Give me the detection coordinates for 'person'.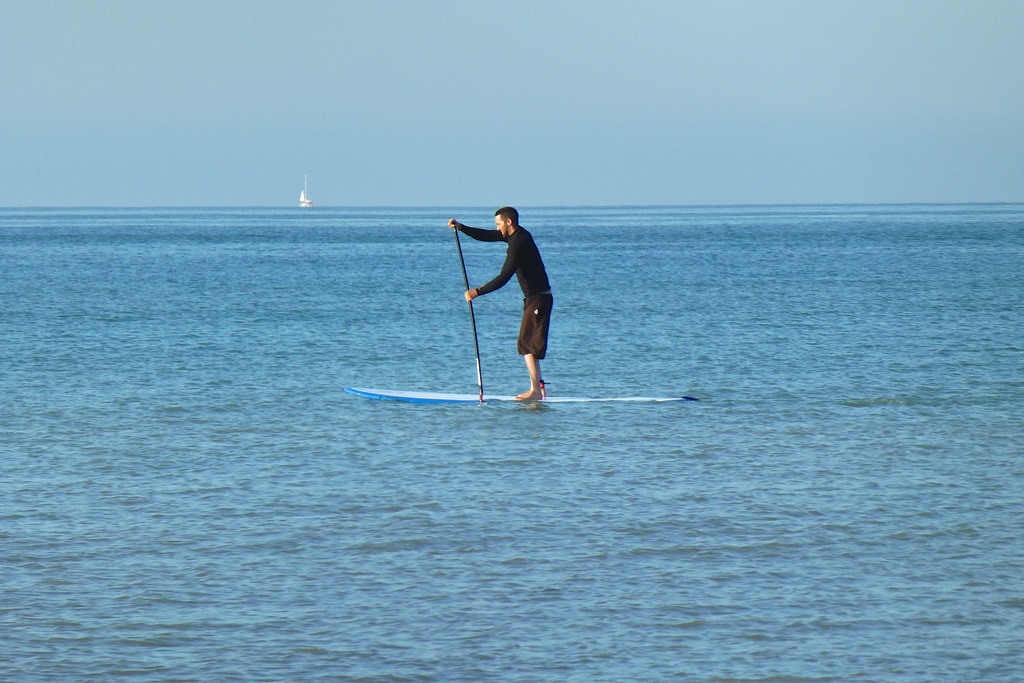
detection(438, 218, 555, 397).
